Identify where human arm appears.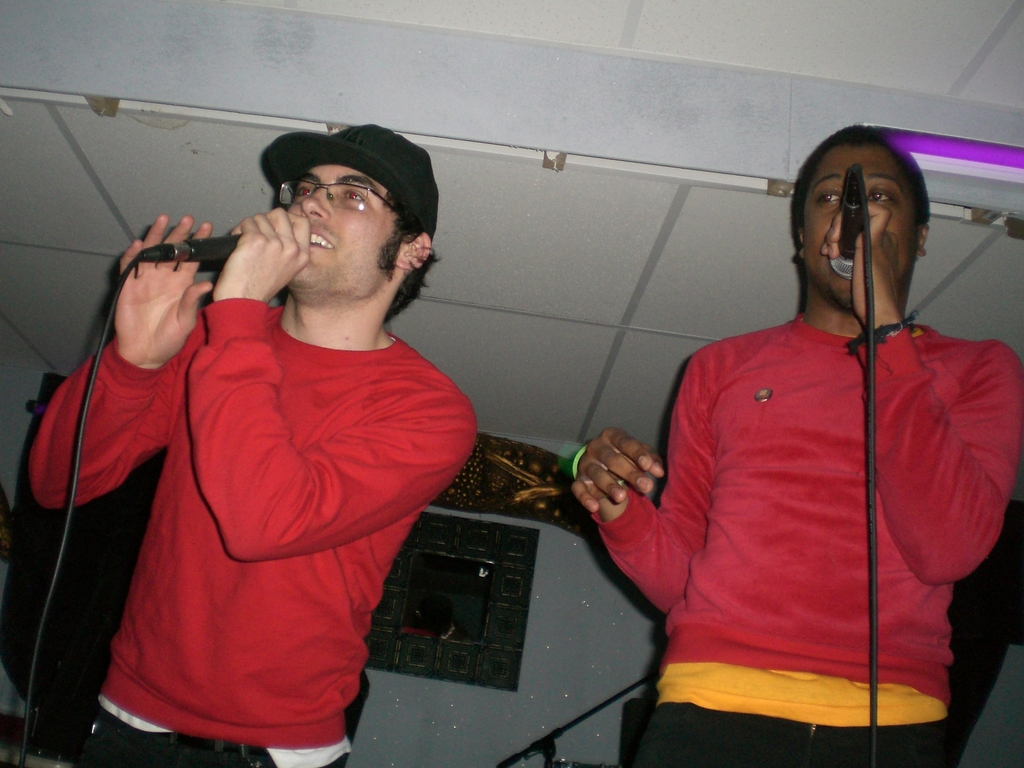
Appears at left=189, top=212, right=473, bottom=554.
